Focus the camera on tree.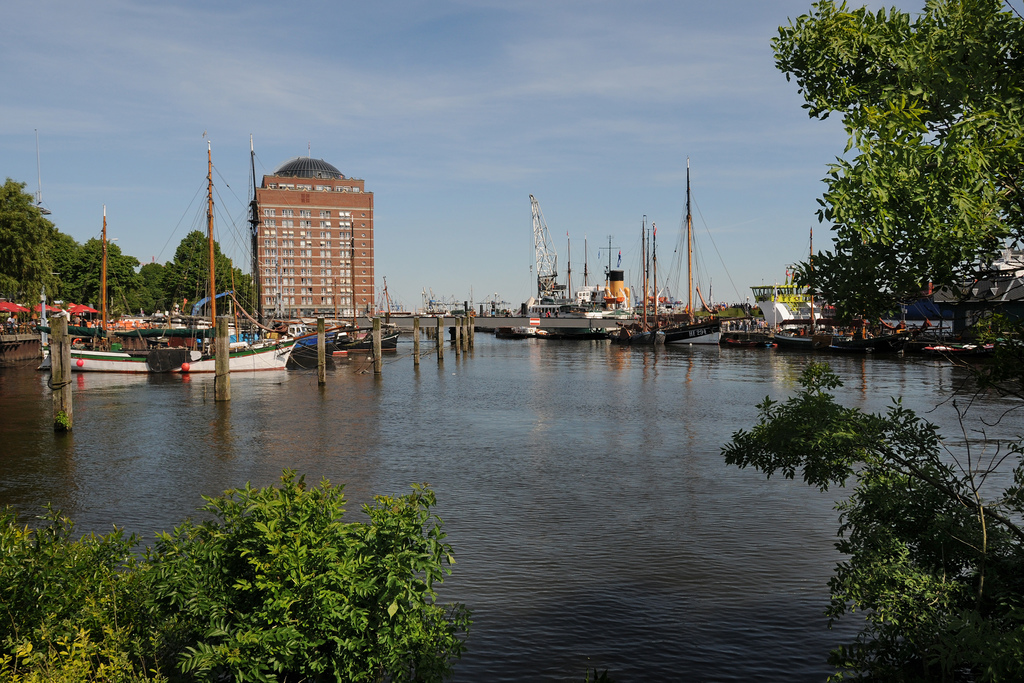
Focus region: crop(771, 17, 1003, 346).
